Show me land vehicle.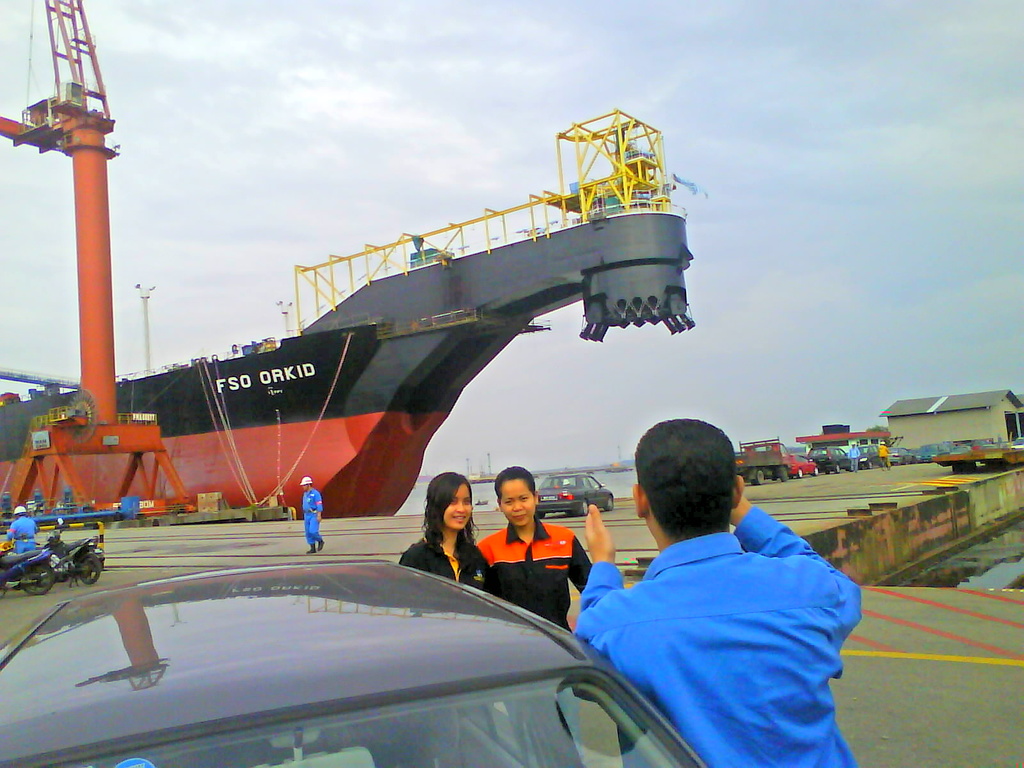
land vehicle is here: {"x1": 948, "y1": 443, "x2": 971, "y2": 456}.
